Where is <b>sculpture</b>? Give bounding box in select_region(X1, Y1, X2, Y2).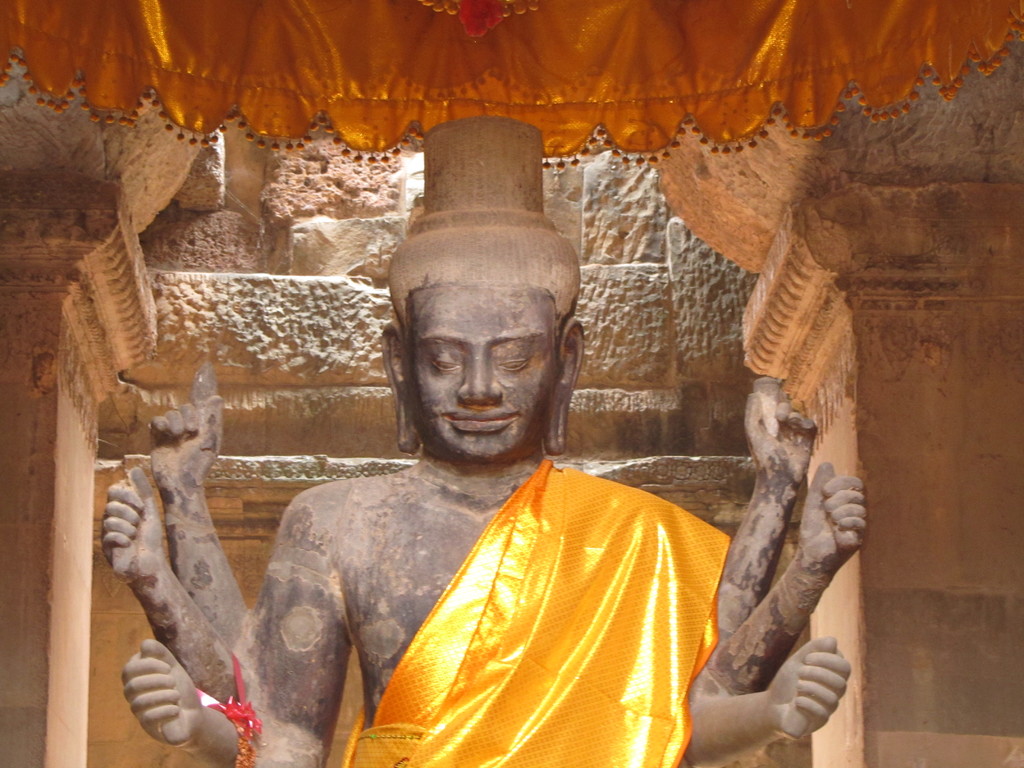
select_region(97, 151, 817, 757).
